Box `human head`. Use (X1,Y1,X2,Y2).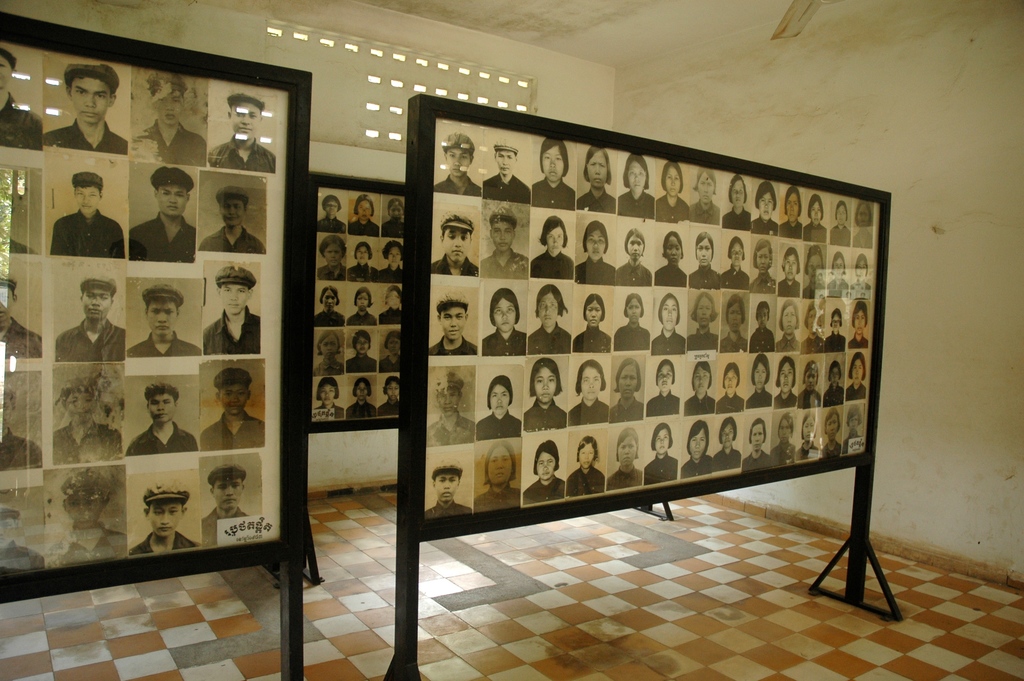
(820,408,844,438).
